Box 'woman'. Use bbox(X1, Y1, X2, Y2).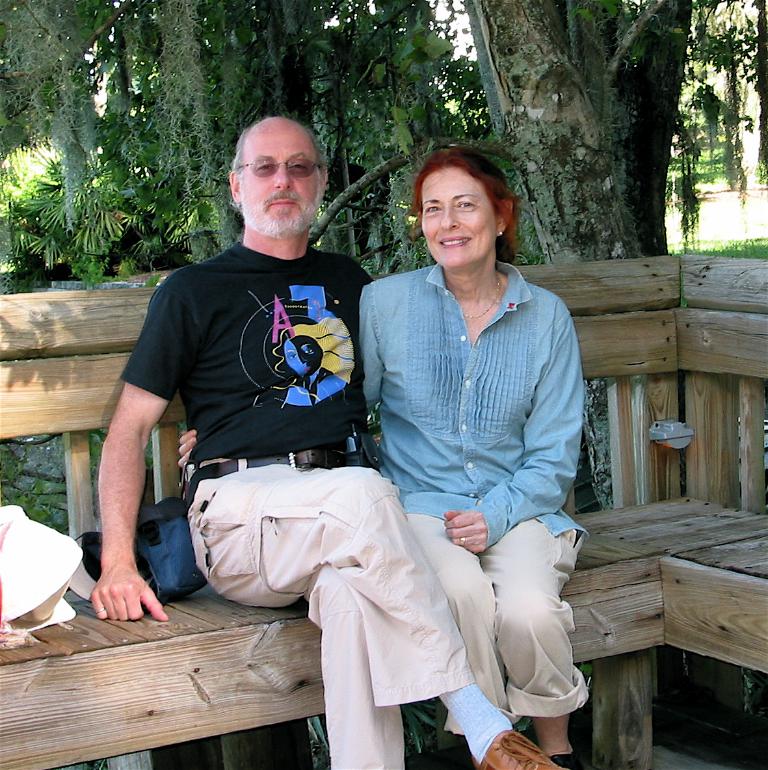
bbox(339, 152, 584, 769).
